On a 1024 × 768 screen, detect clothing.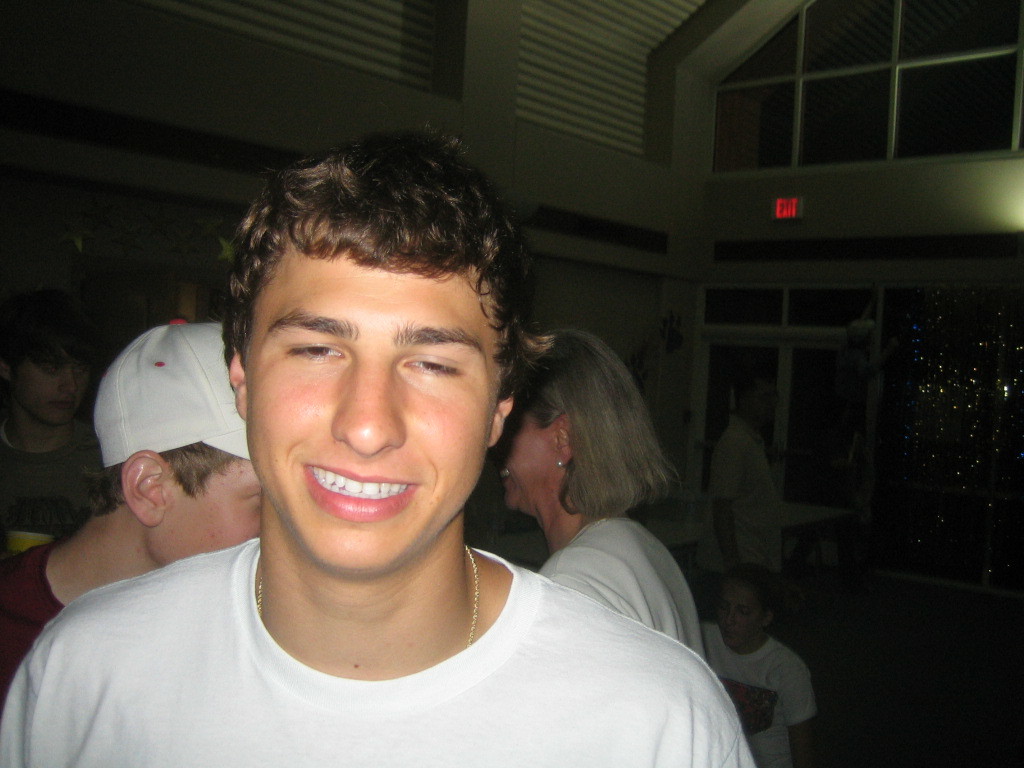
0:544:65:709.
